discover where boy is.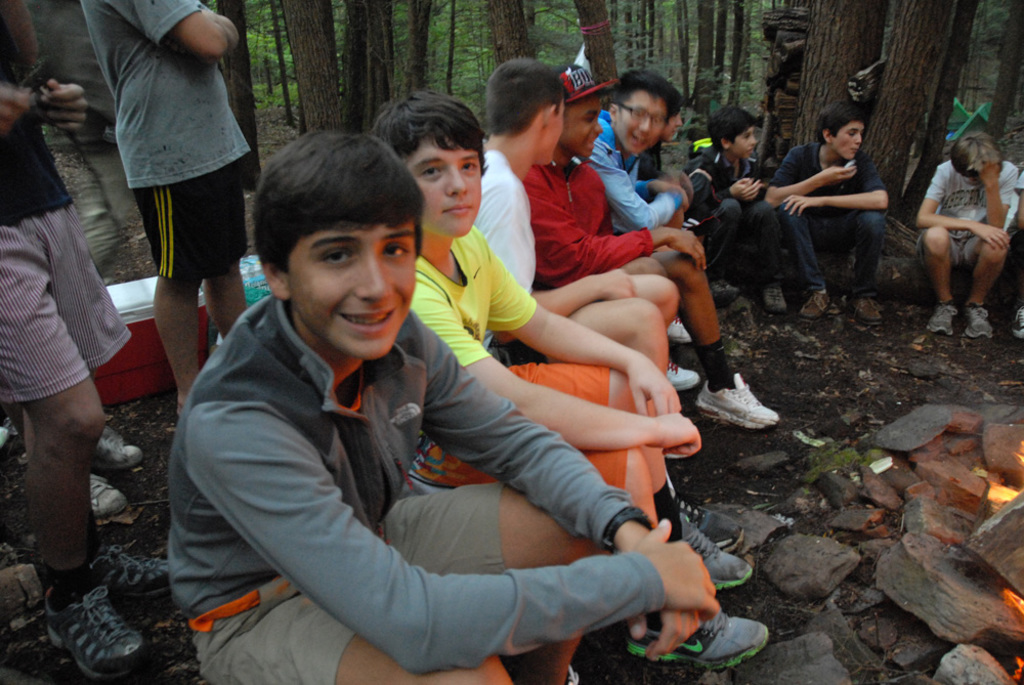
Discovered at select_region(911, 130, 1023, 336).
